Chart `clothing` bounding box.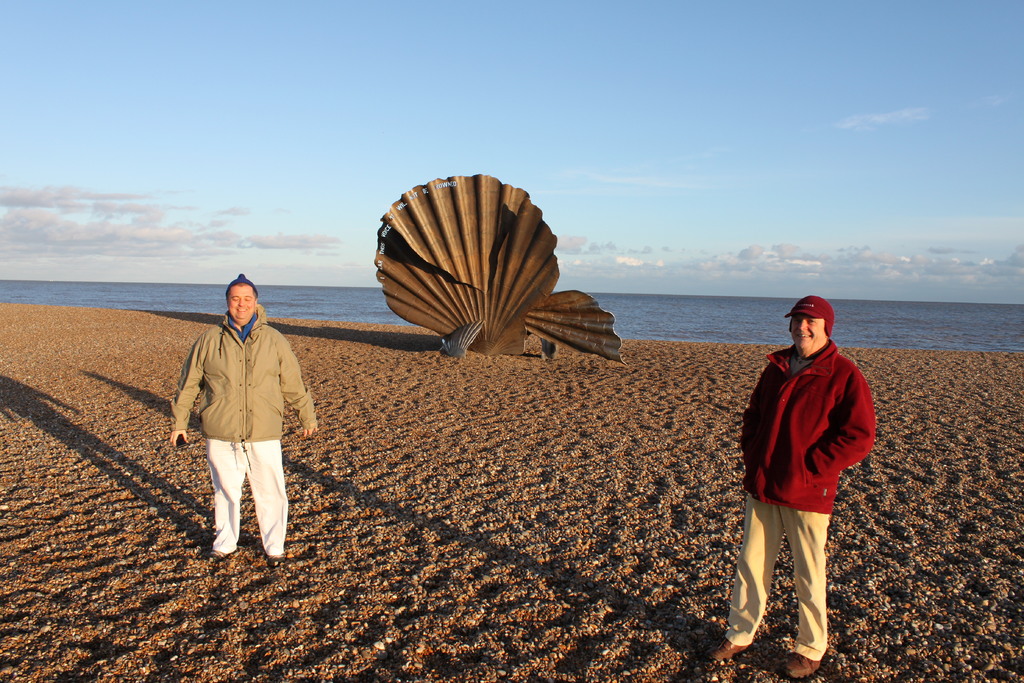
Charted: locate(173, 292, 303, 531).
